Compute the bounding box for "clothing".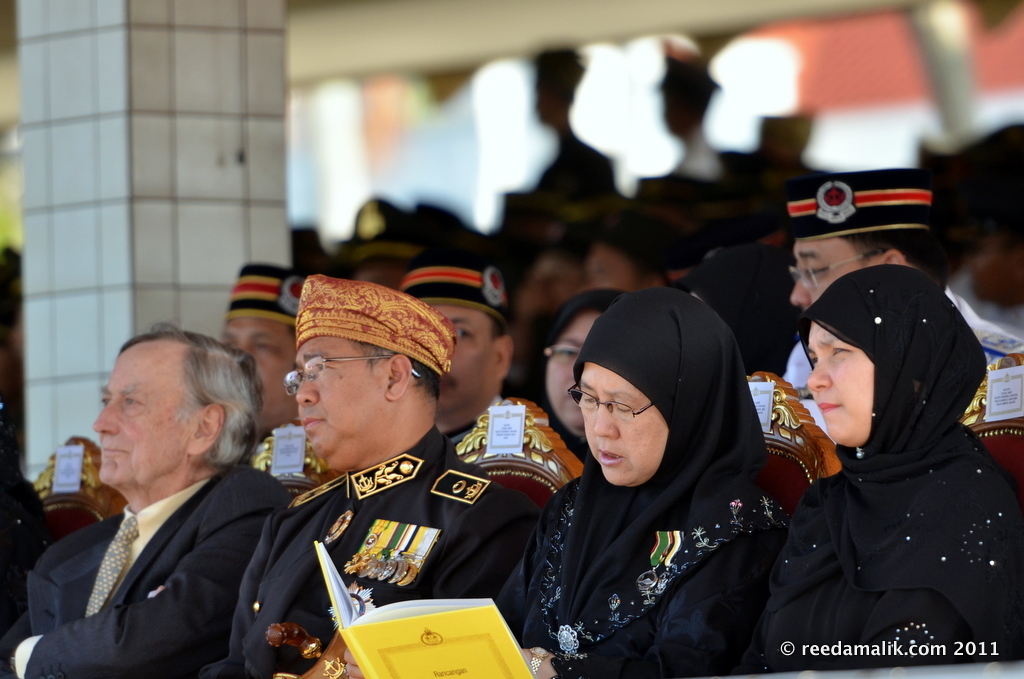
bbox=[226, 429, 540, 678].
